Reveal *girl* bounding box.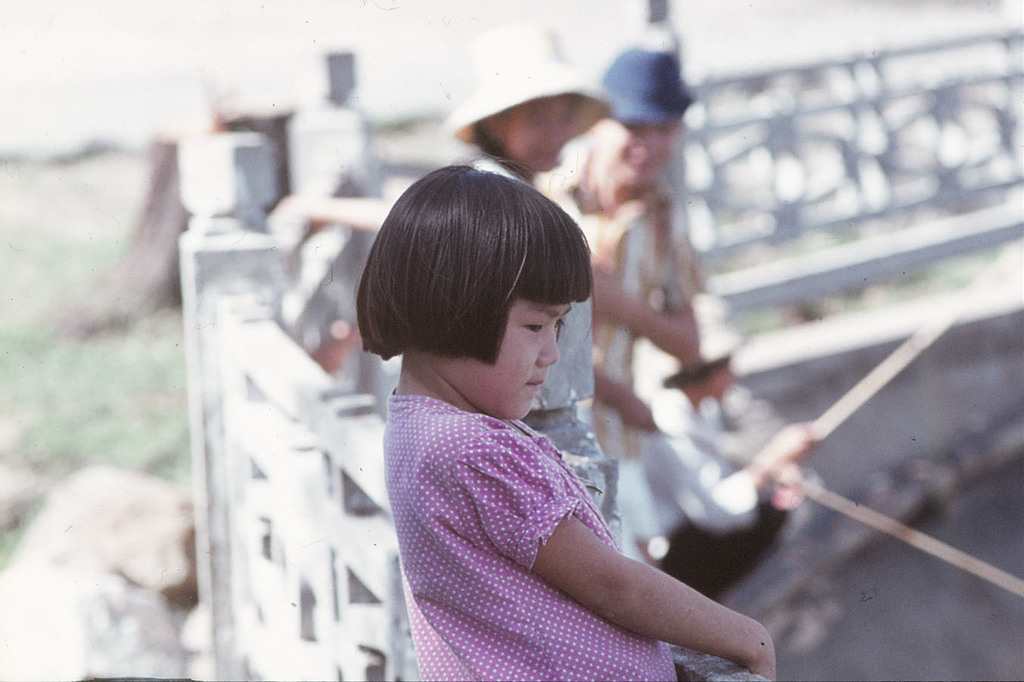
Revealed: 356 152 775 681.
